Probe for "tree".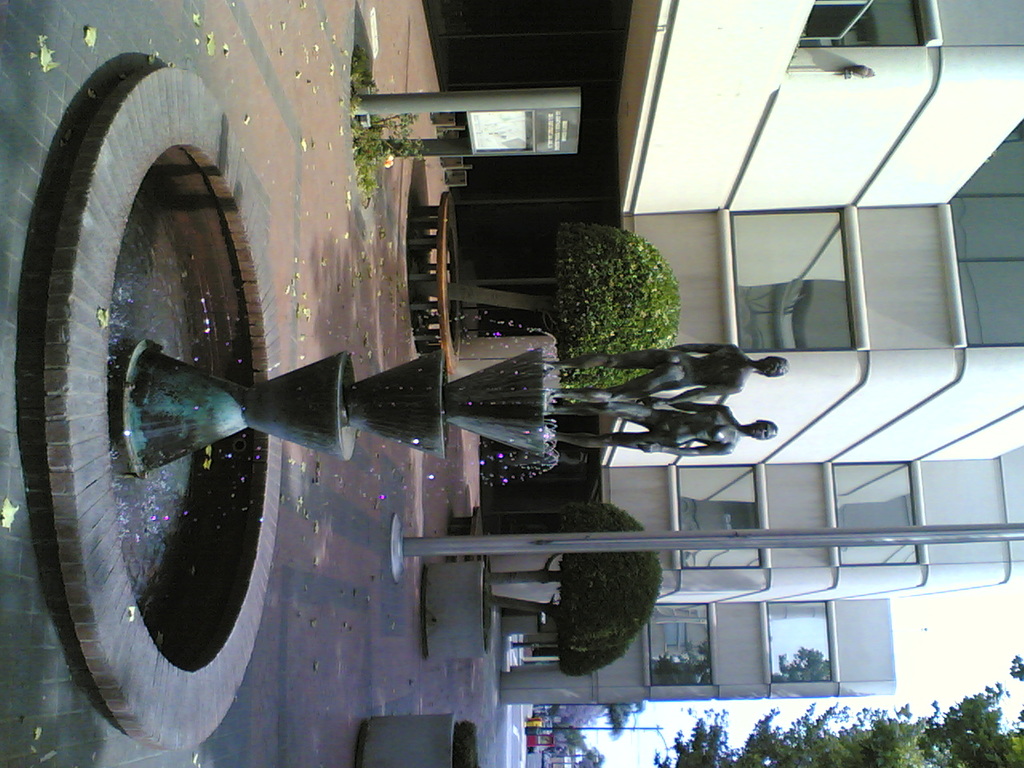
Probe result: 442, 216, 686, 392.
